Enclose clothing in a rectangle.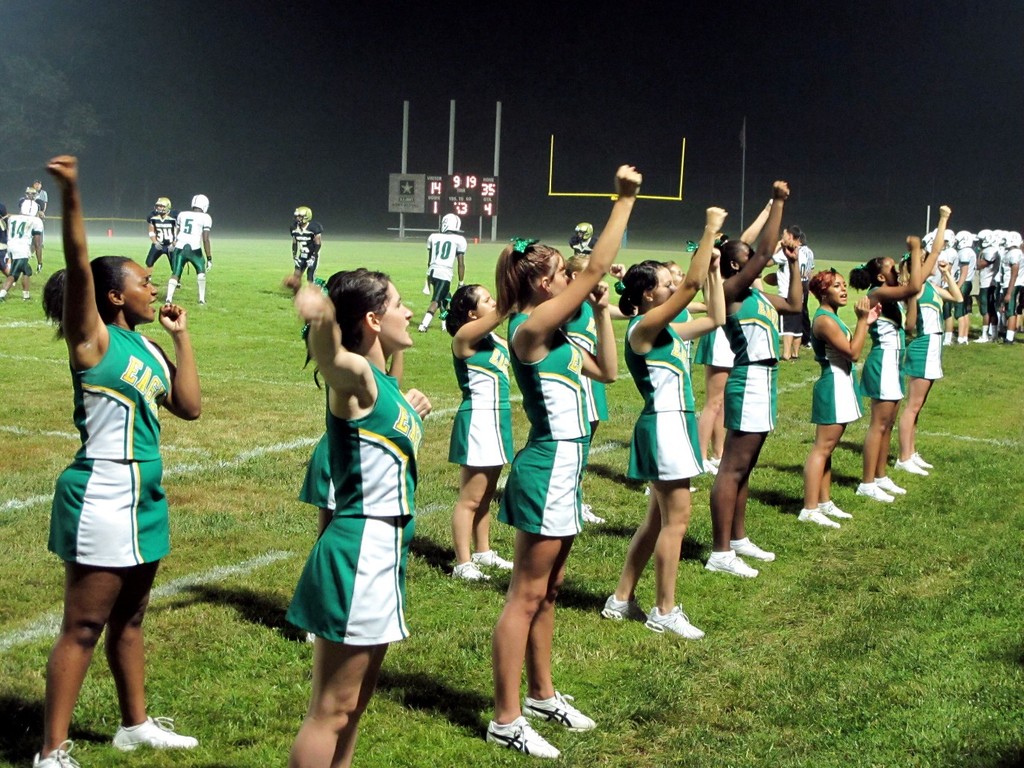
(x1=7, y1=214, x2=47, y2=280).
